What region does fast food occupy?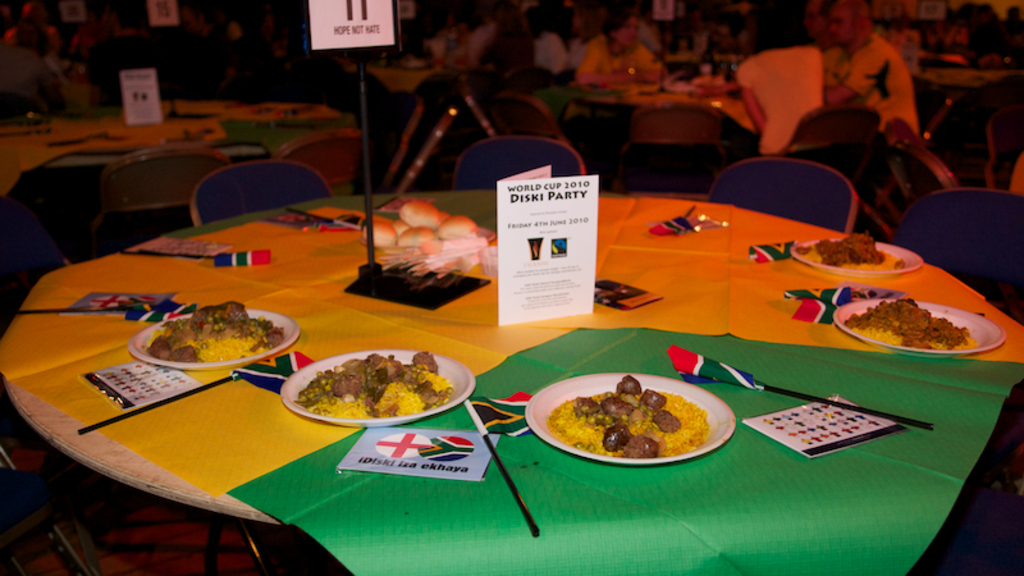
(838,292,975,355).
